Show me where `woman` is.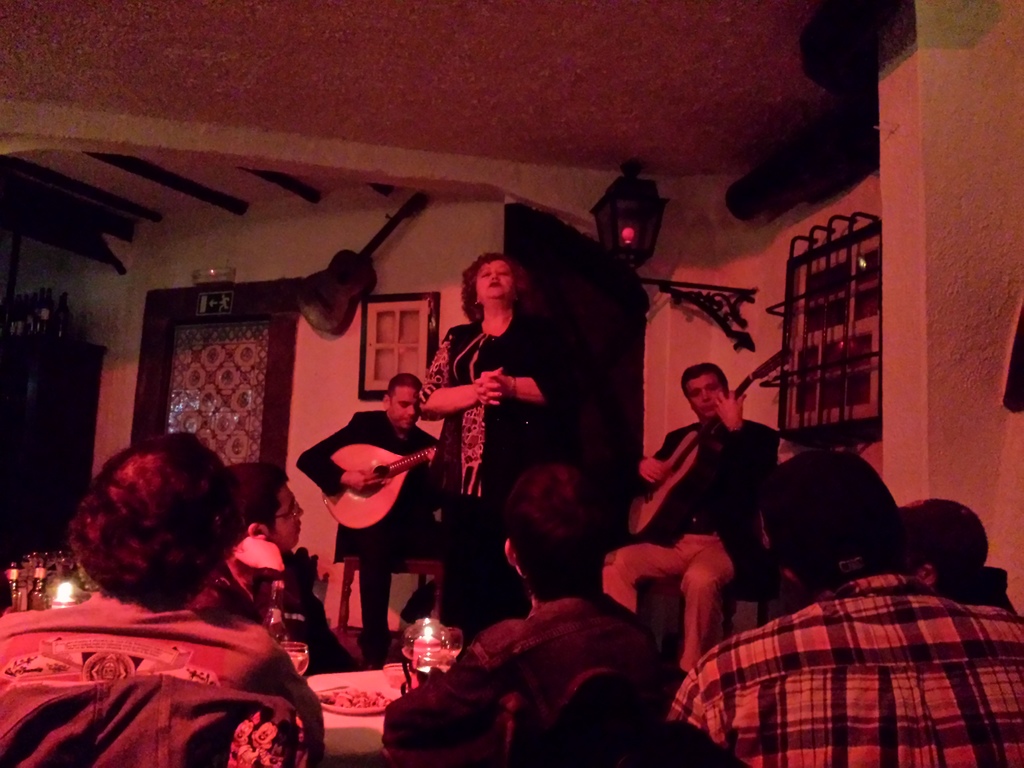
`woman` is at bbox=(405, 246, 598, 640).
